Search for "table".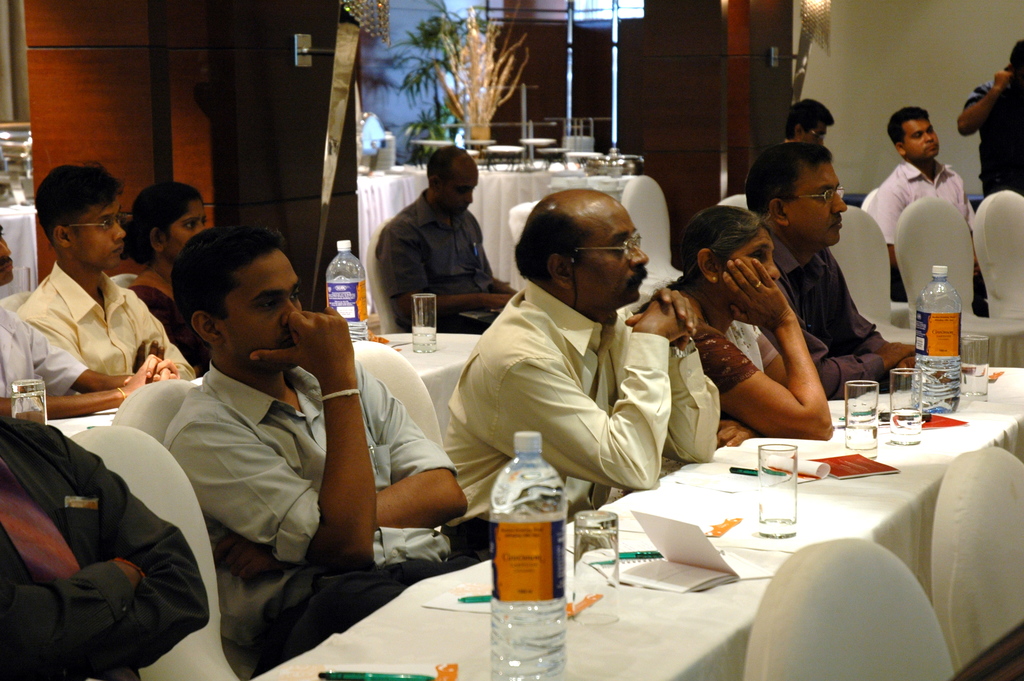
Found at pyautogui.locateOnScreen(356, 160, 596, 313).
